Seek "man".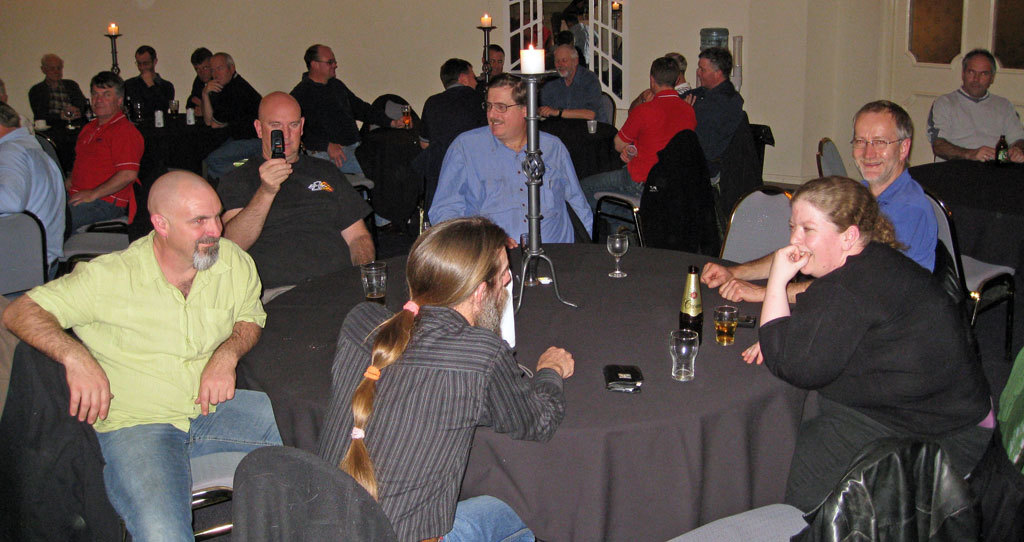
Rect(698, 101, 940, 303).
